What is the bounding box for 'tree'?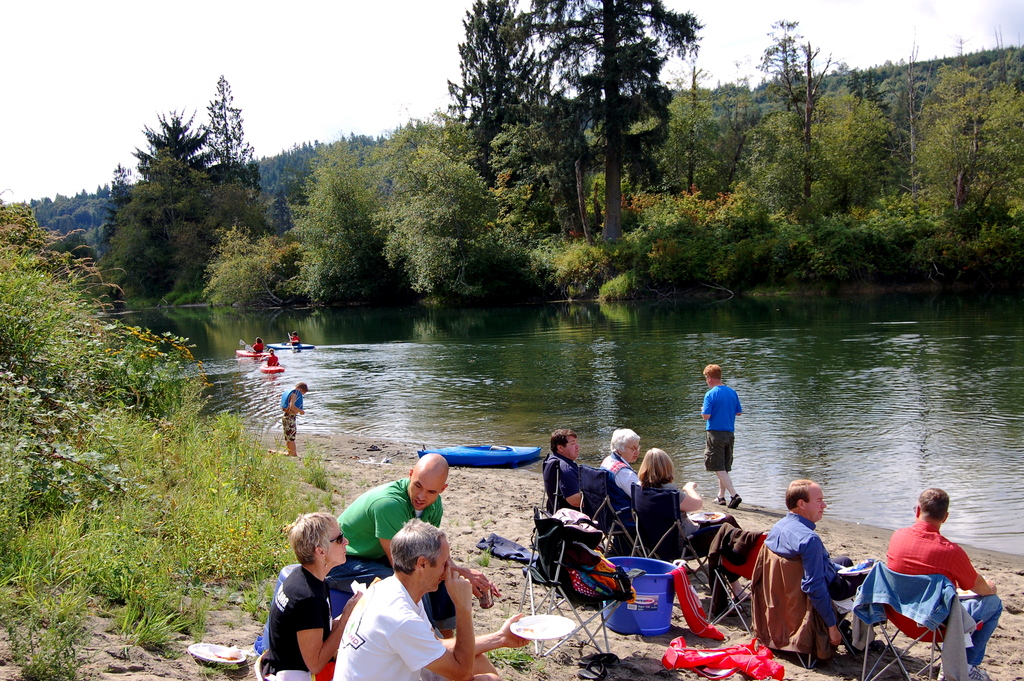
<region>910, 63, 1023, 243</region>.
